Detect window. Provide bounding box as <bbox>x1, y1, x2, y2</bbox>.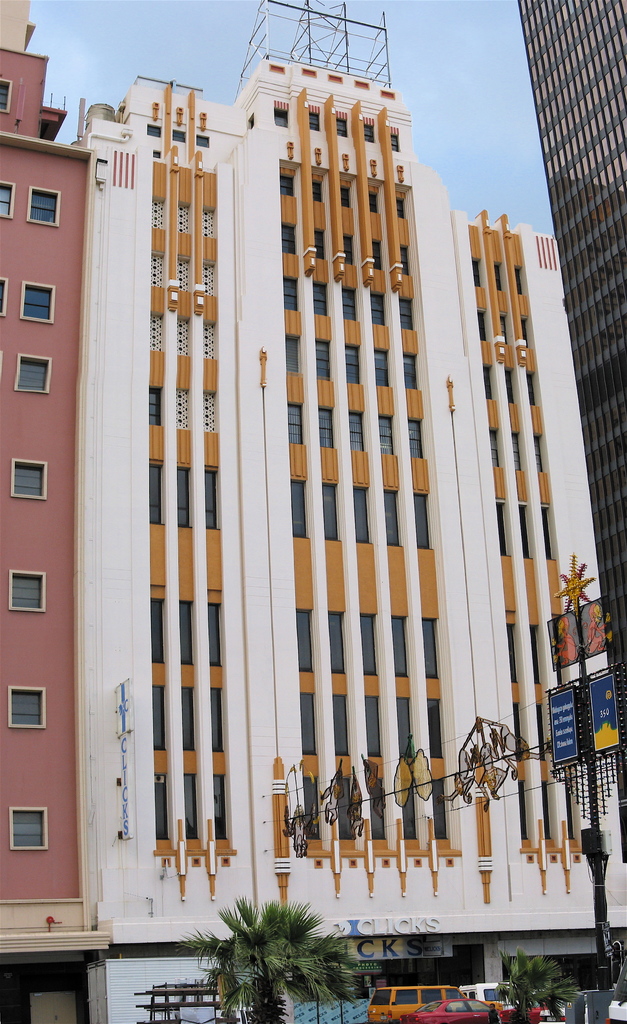
<bbox>551, 623, 566, 690</bbox>.
